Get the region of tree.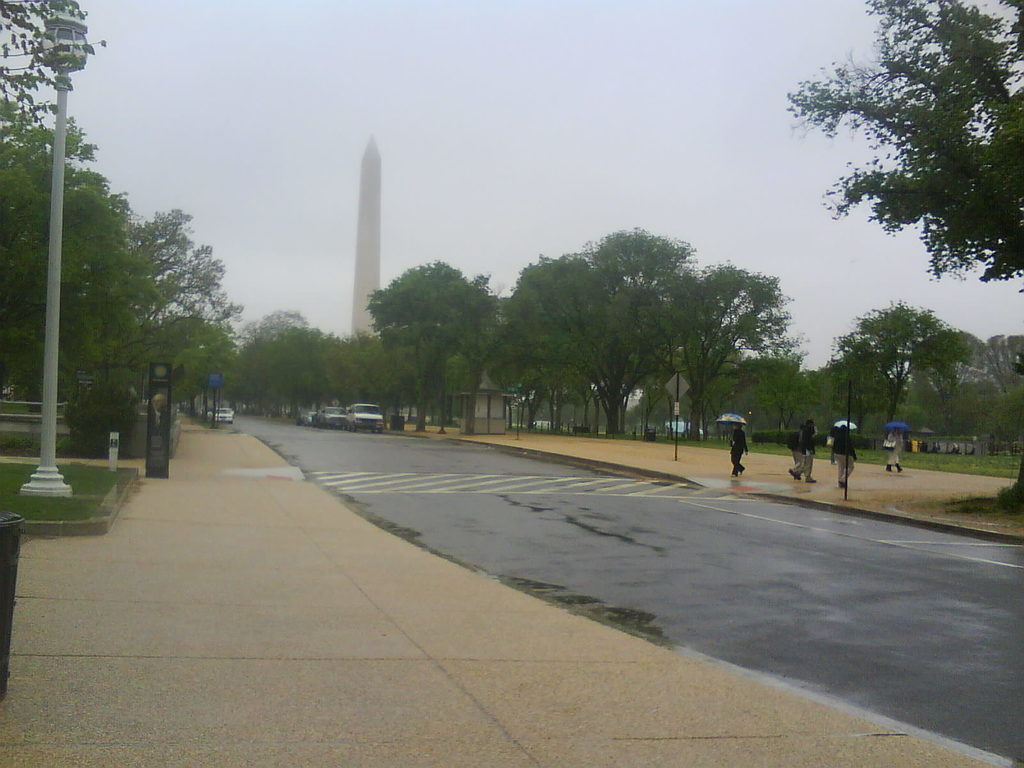
bbox=(781, 0, 1023, 303).
